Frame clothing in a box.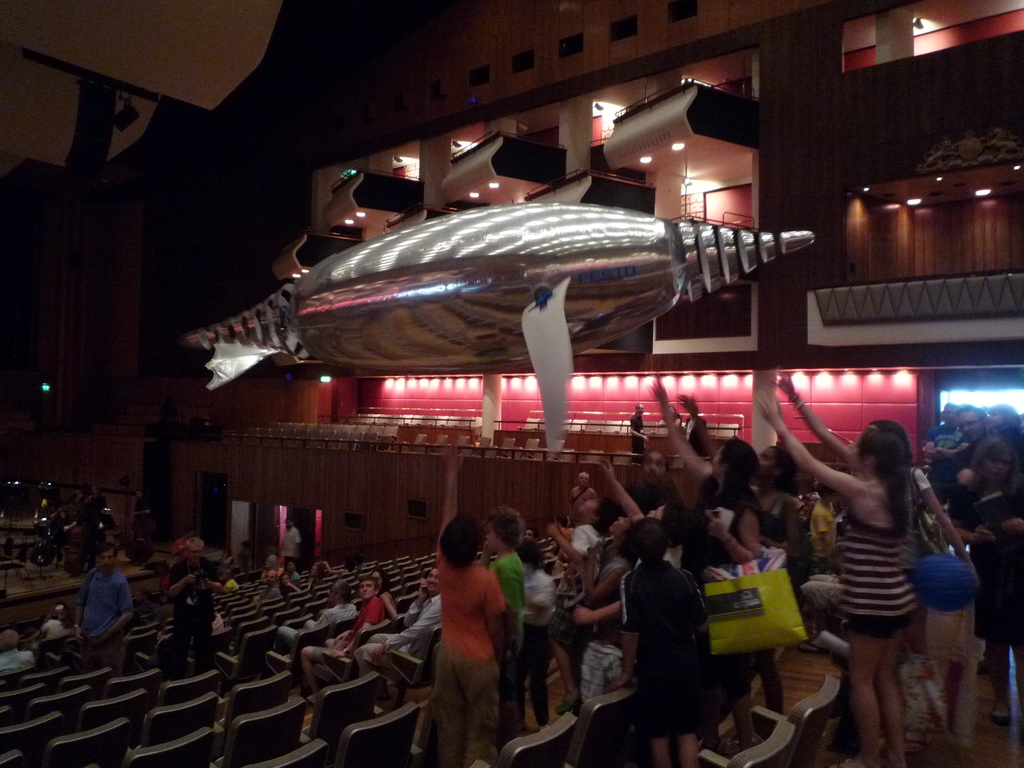
519:569:560:726.
